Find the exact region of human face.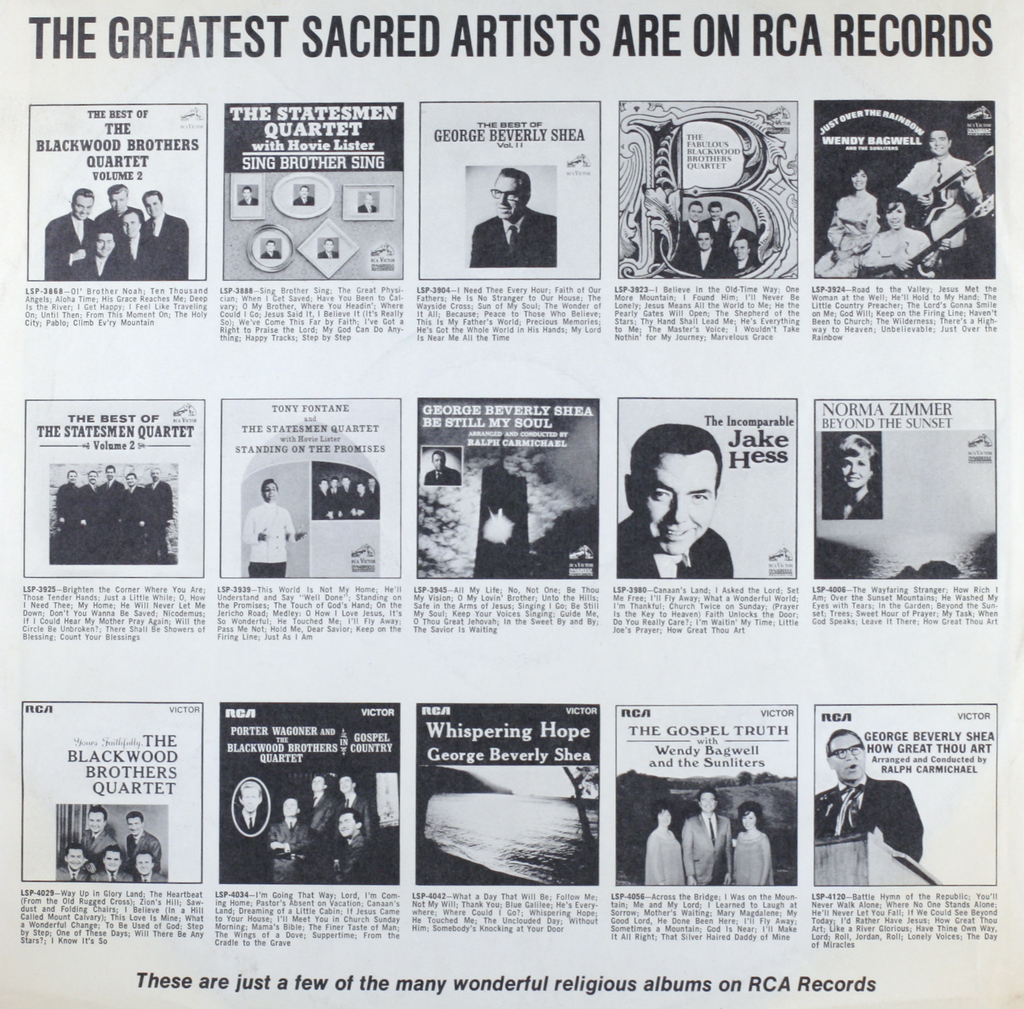
Exact region: 124/213/140/237.
